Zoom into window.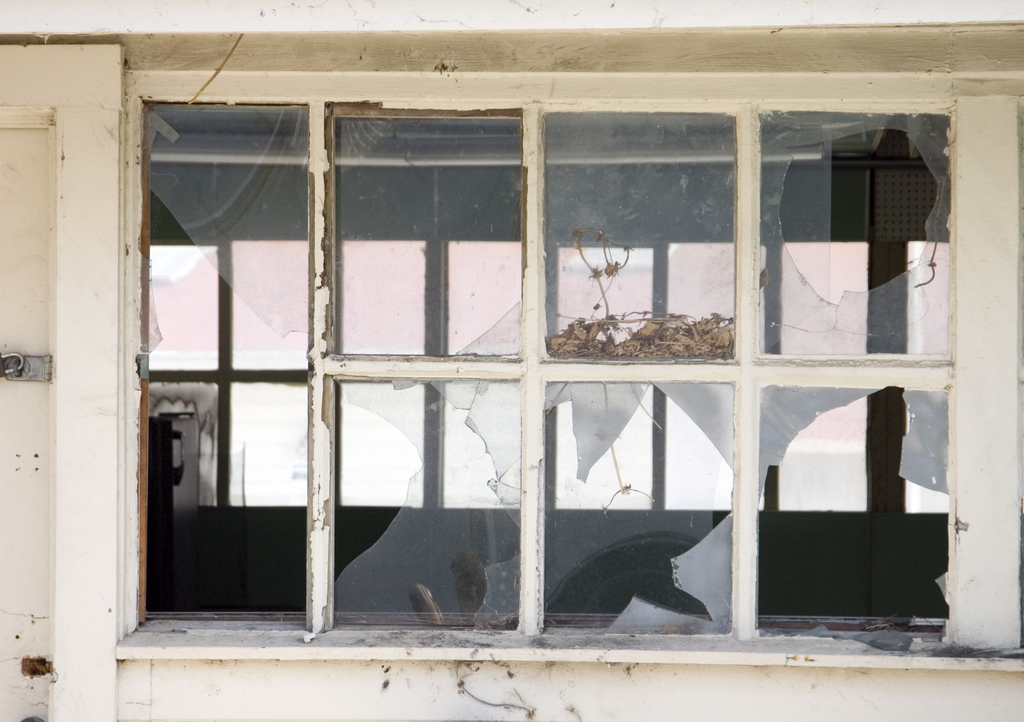
Zoom target: 124, 77, 1023, 668.
